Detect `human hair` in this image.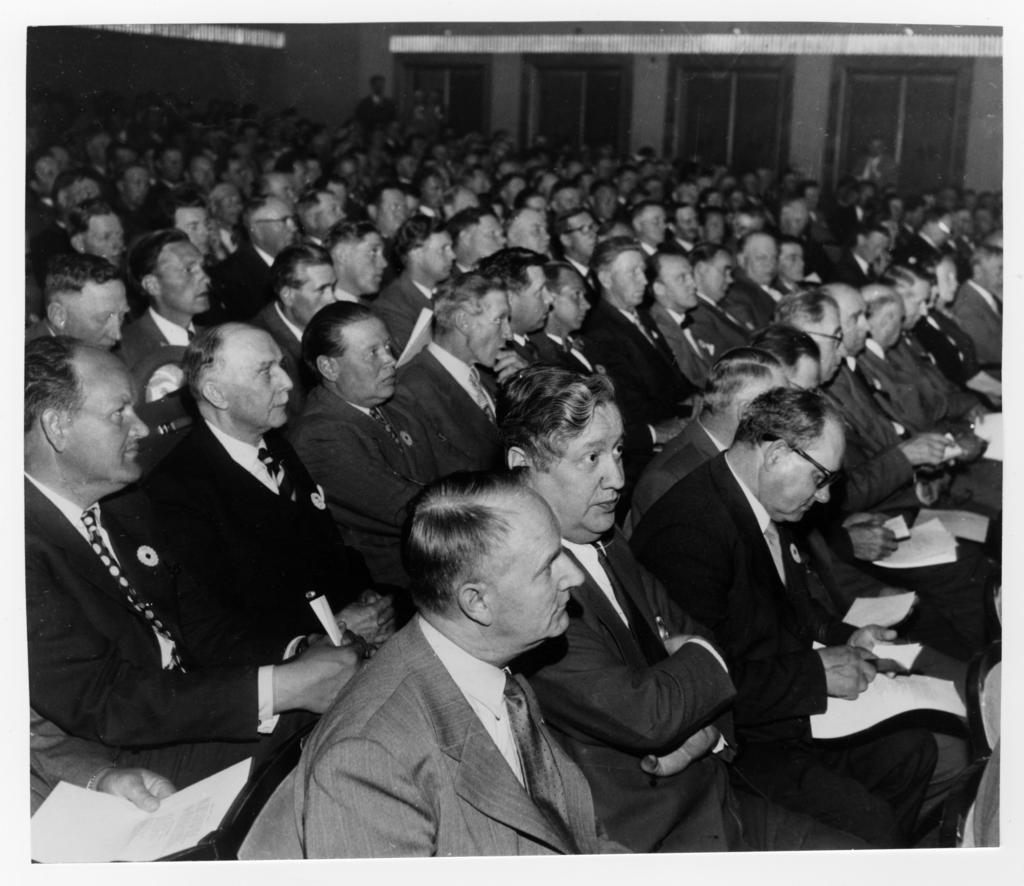
Detection: (585,238,649,291).
